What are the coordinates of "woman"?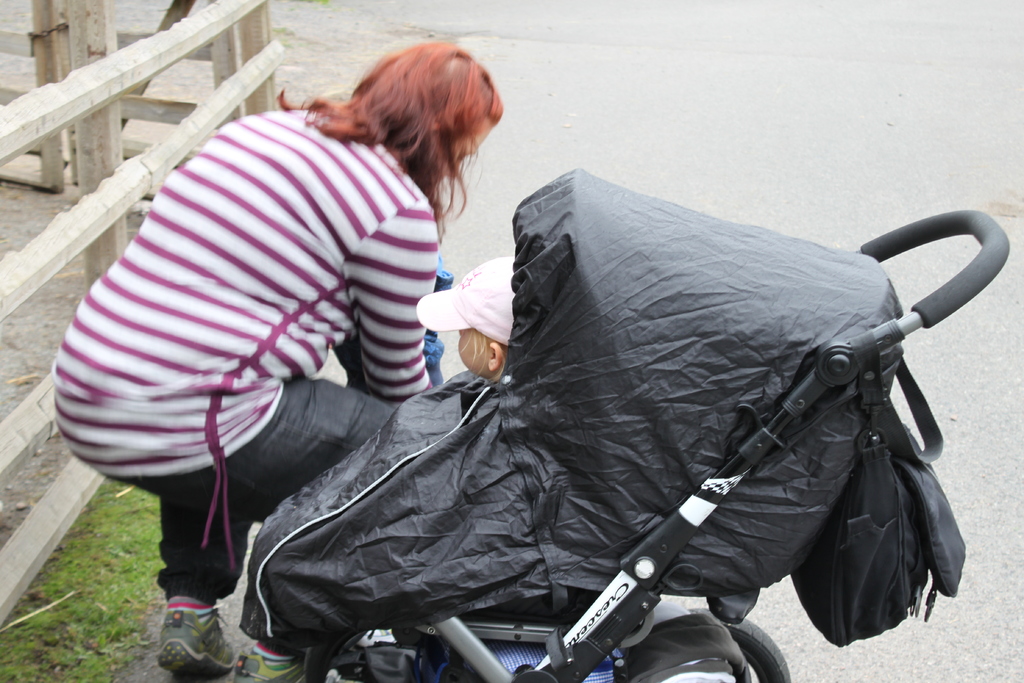
49 38 504 676.
